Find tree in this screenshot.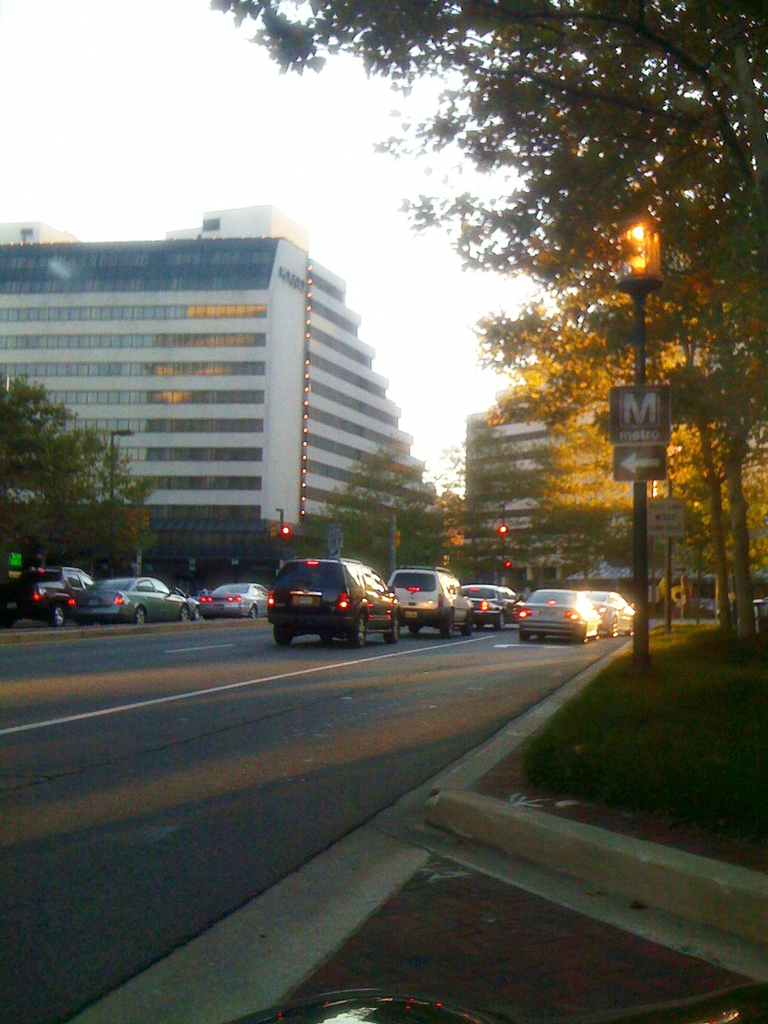
The bounding box for tree is left=0, top=376, right=152, bottom=579.
